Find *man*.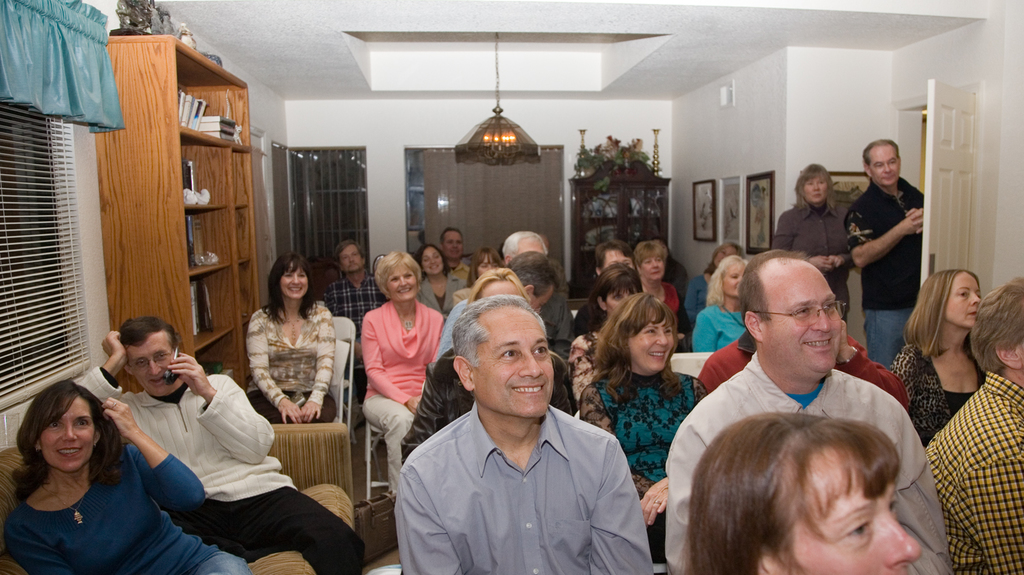
<region>924, 278, 1023, 574</region>.
